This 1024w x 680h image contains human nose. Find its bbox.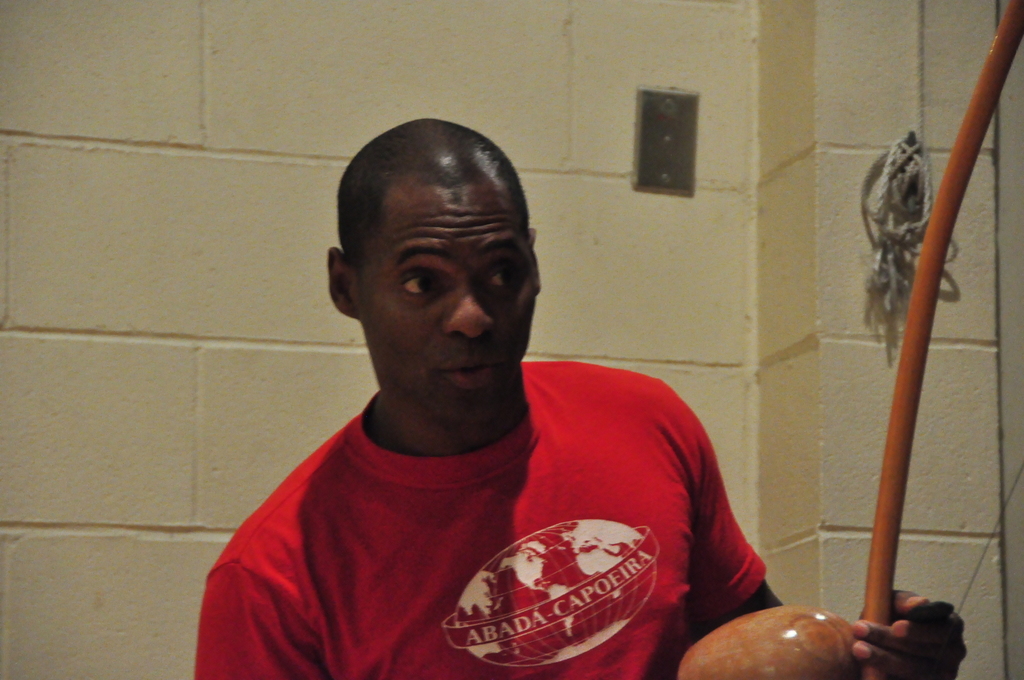
bbox(437, 275, 496, 342).
